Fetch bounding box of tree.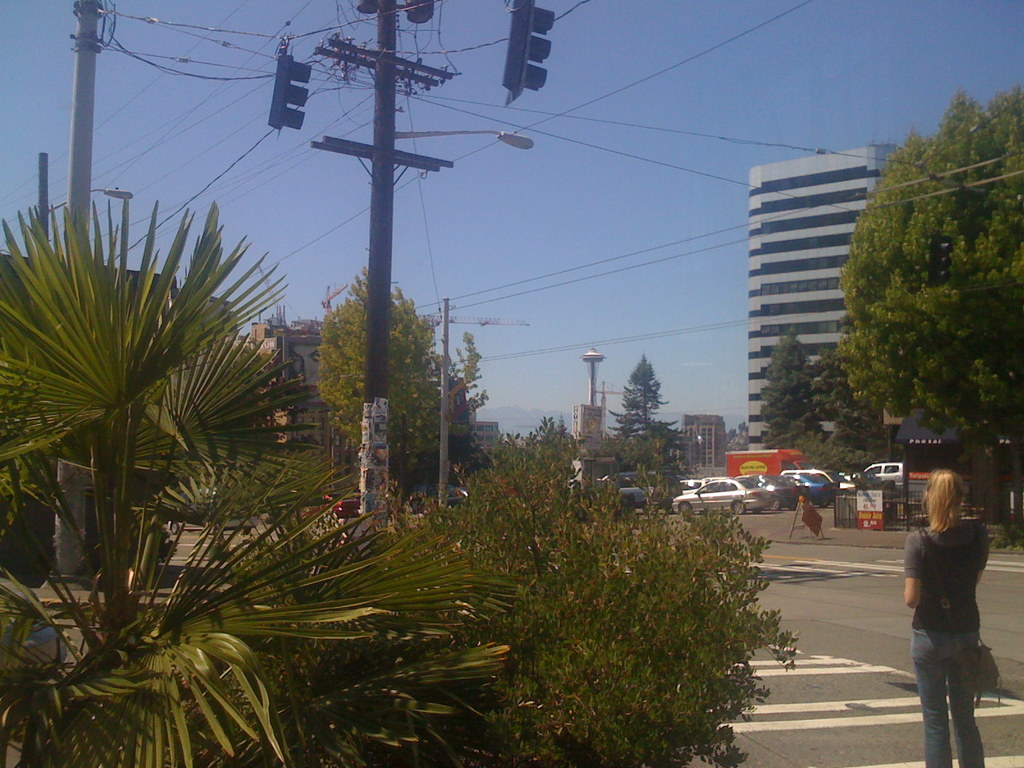
Bbox: bbox=(621, 426, 682, 491).
